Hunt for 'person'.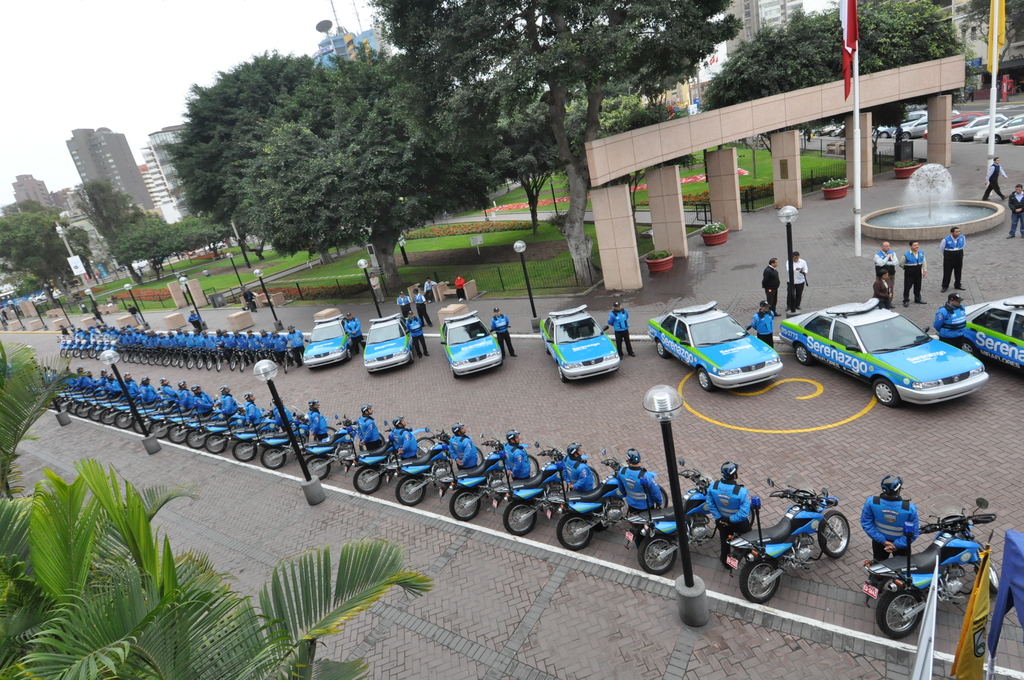
Hunted down at select_region(852, 469, 919, 559).
